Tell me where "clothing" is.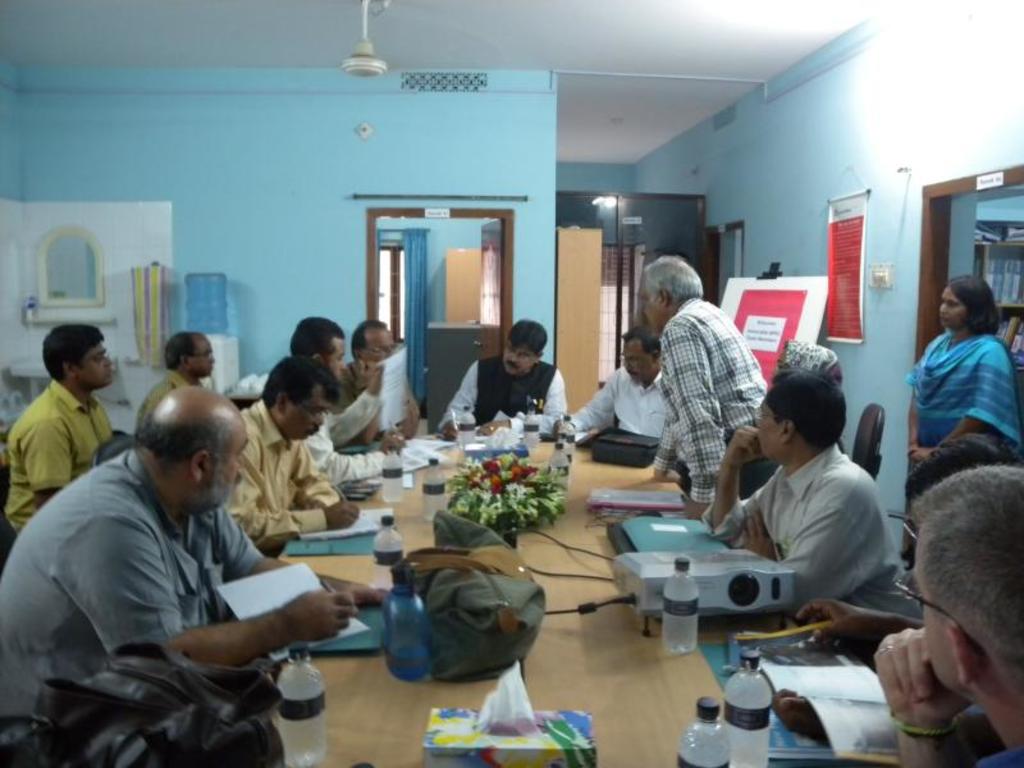
"clothing" is at box(705, 444, 923, 639).
